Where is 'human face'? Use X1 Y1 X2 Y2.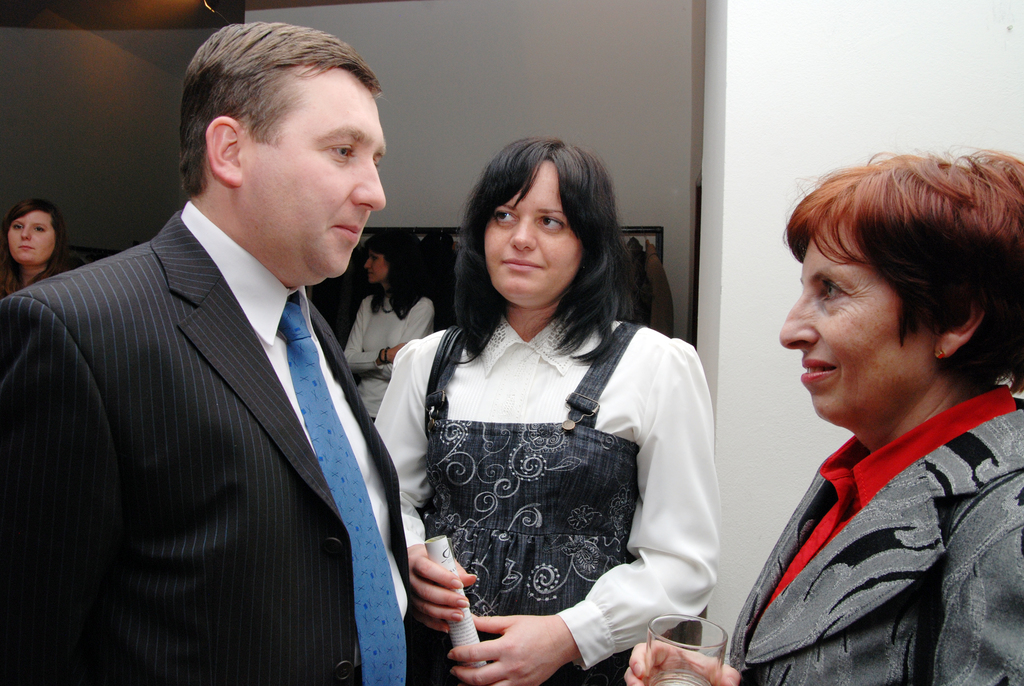
246 72 388 280.
